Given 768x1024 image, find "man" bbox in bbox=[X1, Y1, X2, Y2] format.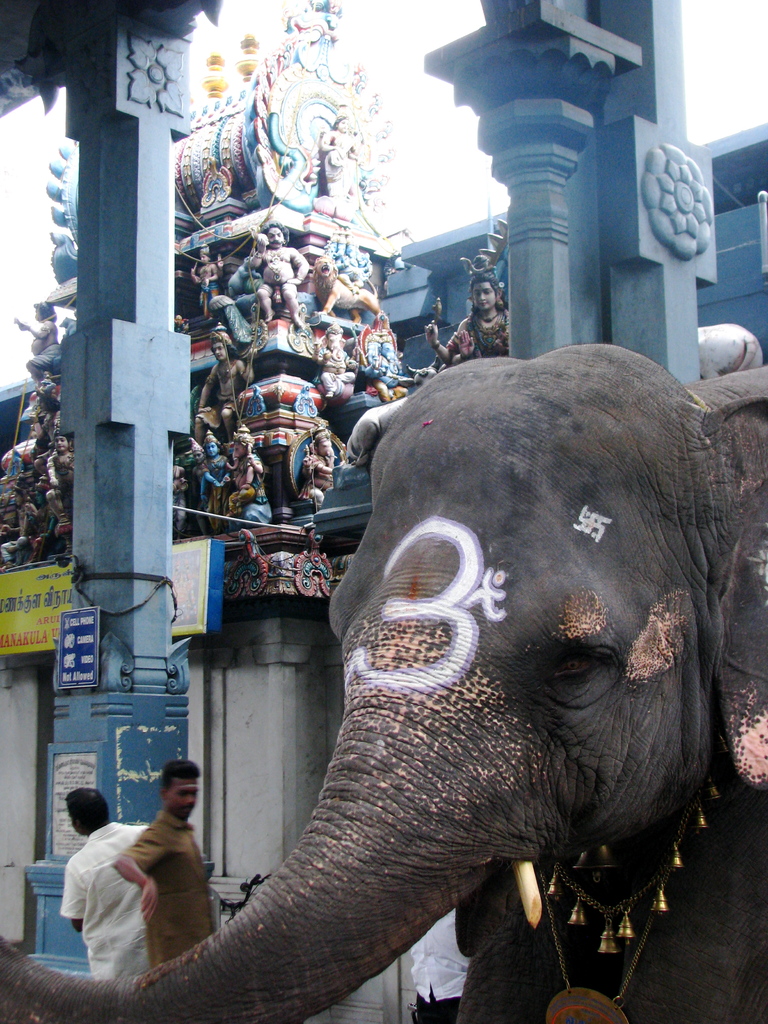
bbox=[412, 904, 470, 1023].
